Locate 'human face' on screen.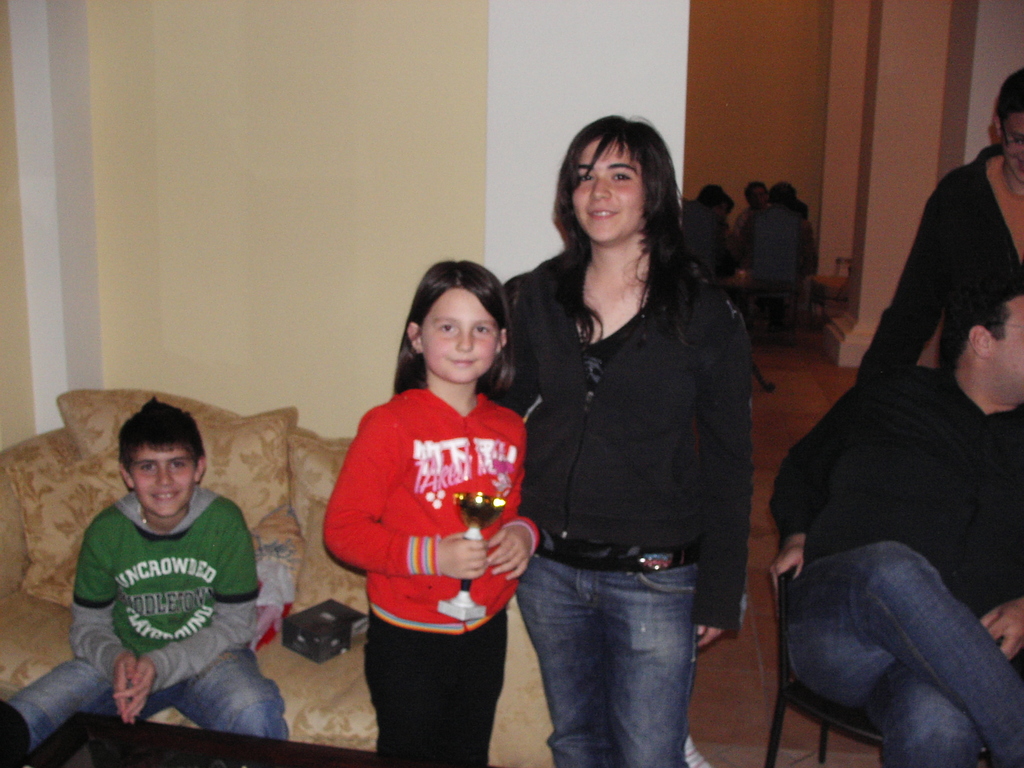
On screen at pyautogui.locateOnScreen(567, 143, 641, 250).
